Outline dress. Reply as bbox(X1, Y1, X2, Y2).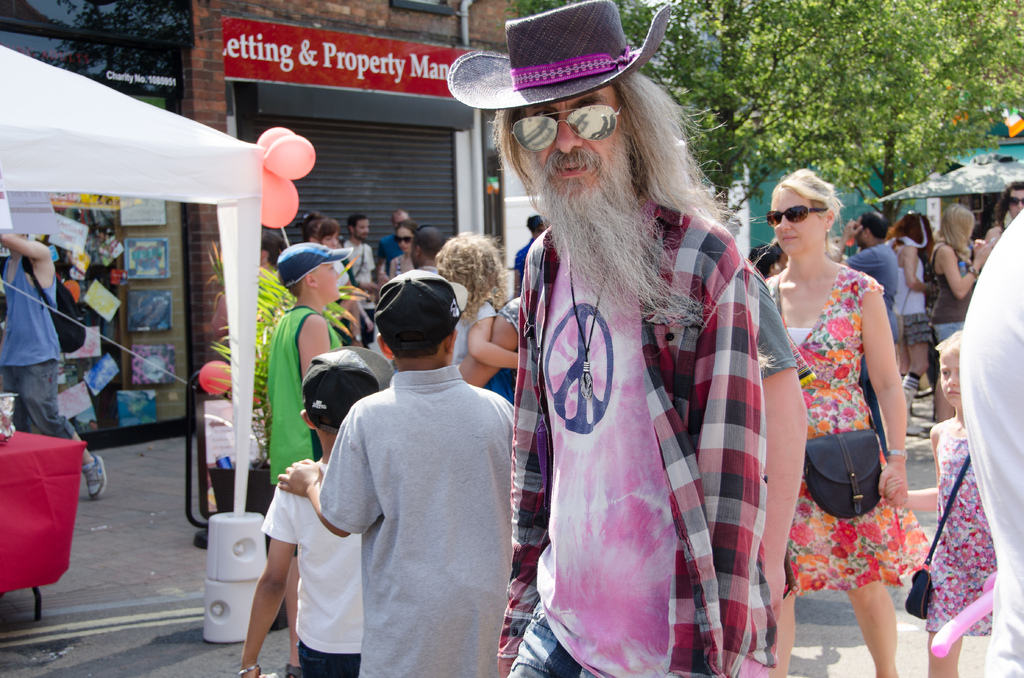
bbox(925, 420, 996, 636).
